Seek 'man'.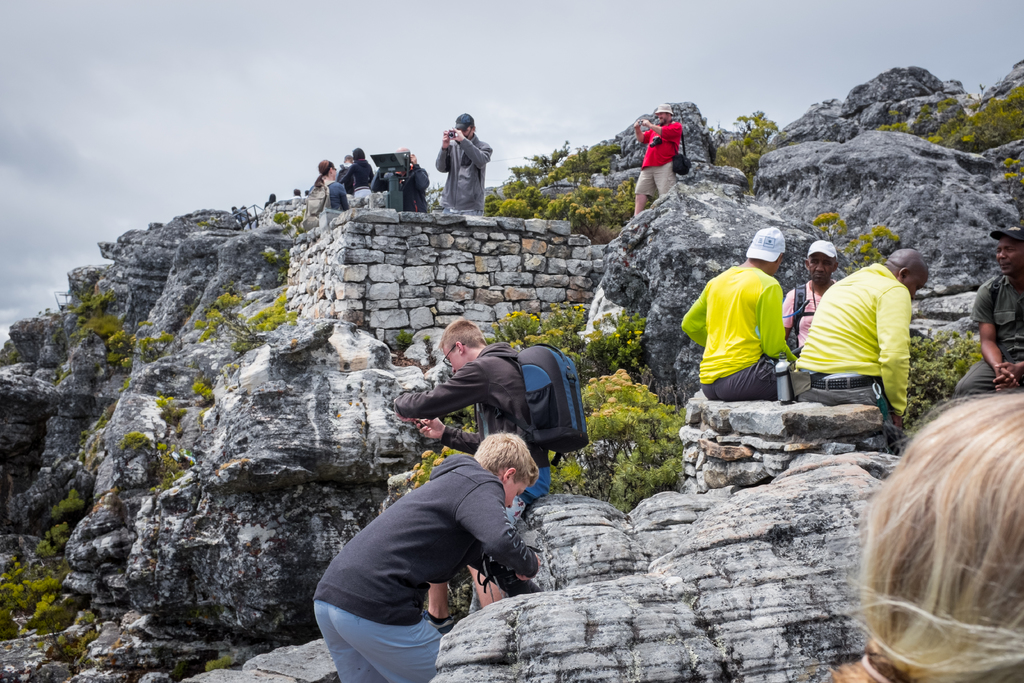
{"left": 706, "top": 233, "right": 820, "bottom": 425}.
